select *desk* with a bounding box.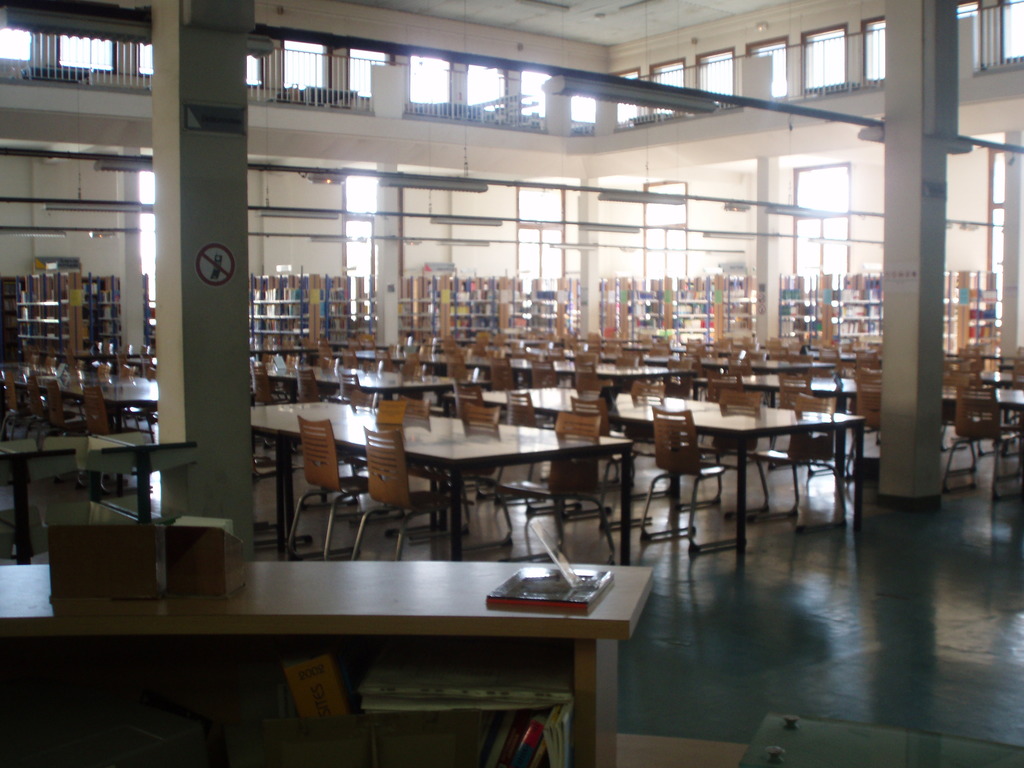
BBox(0, 557, 652, 765).
